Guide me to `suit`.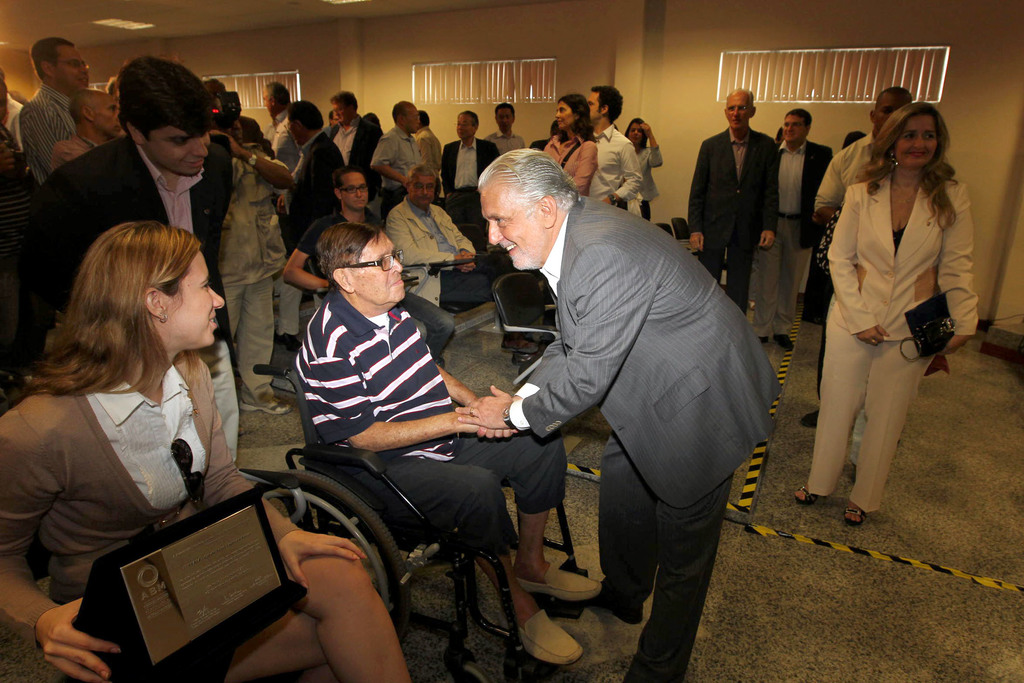
Guidance: (left=5, top=135, right=237, bottom=378).
